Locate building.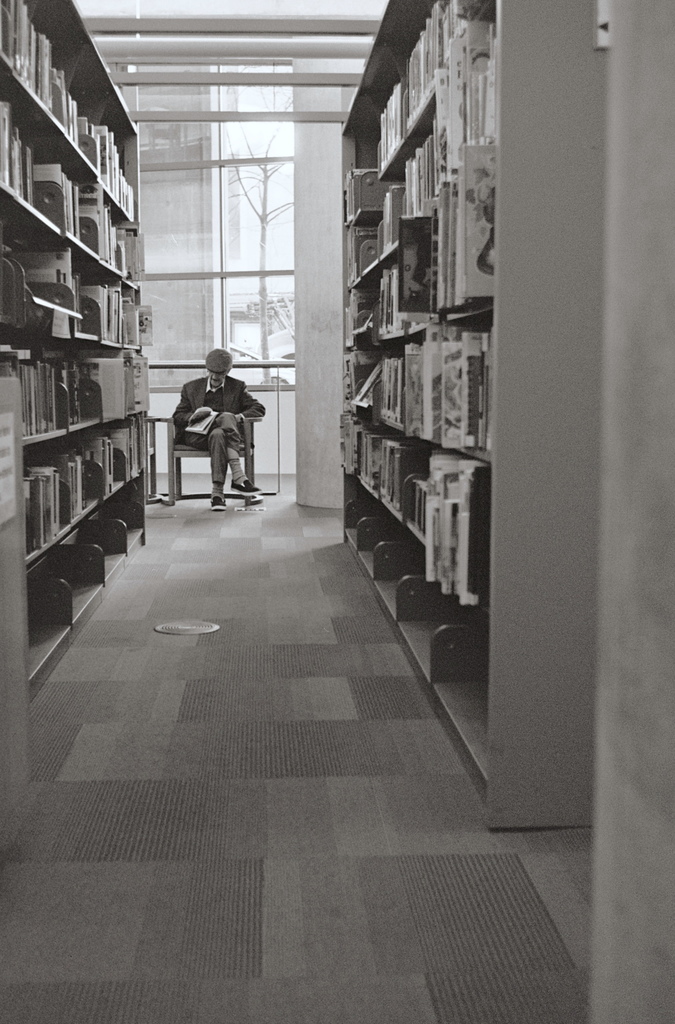
Bounding box: (0,0,674,1022).
